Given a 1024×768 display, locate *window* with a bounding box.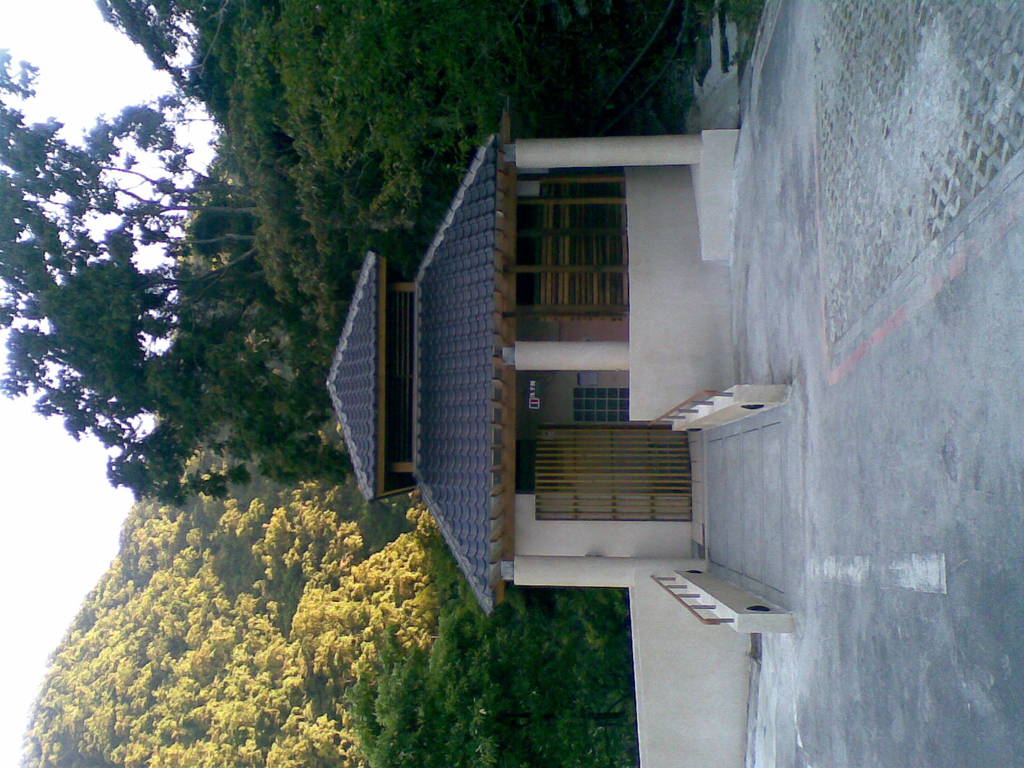
Located: {"left": 575, "top": 385, "right": 629, "bottom": 422}.
